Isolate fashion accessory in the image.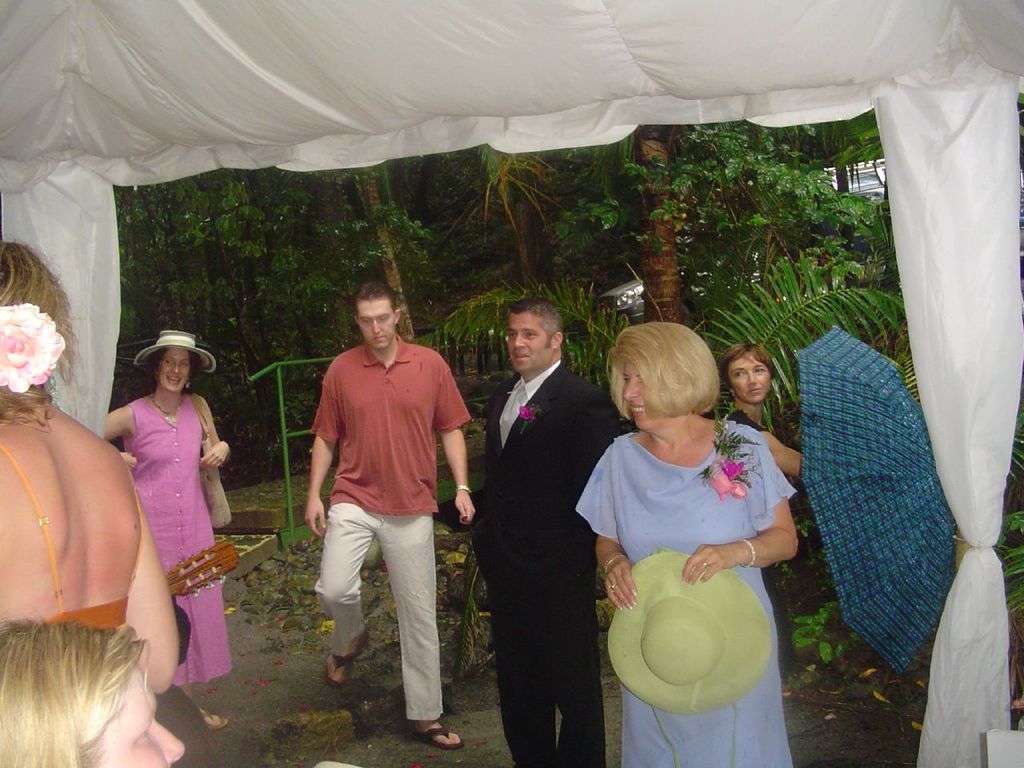
Isolated region: (184,378,191,390).
